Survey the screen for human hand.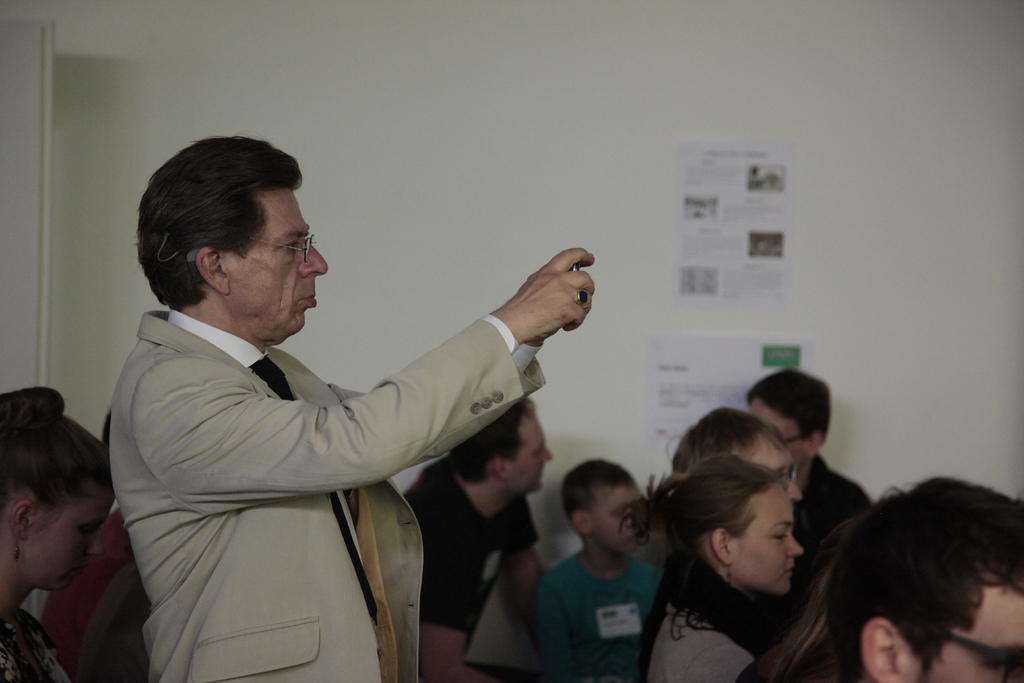
Survey found: (x1=534, y1=258, x2=596, y2=342).
